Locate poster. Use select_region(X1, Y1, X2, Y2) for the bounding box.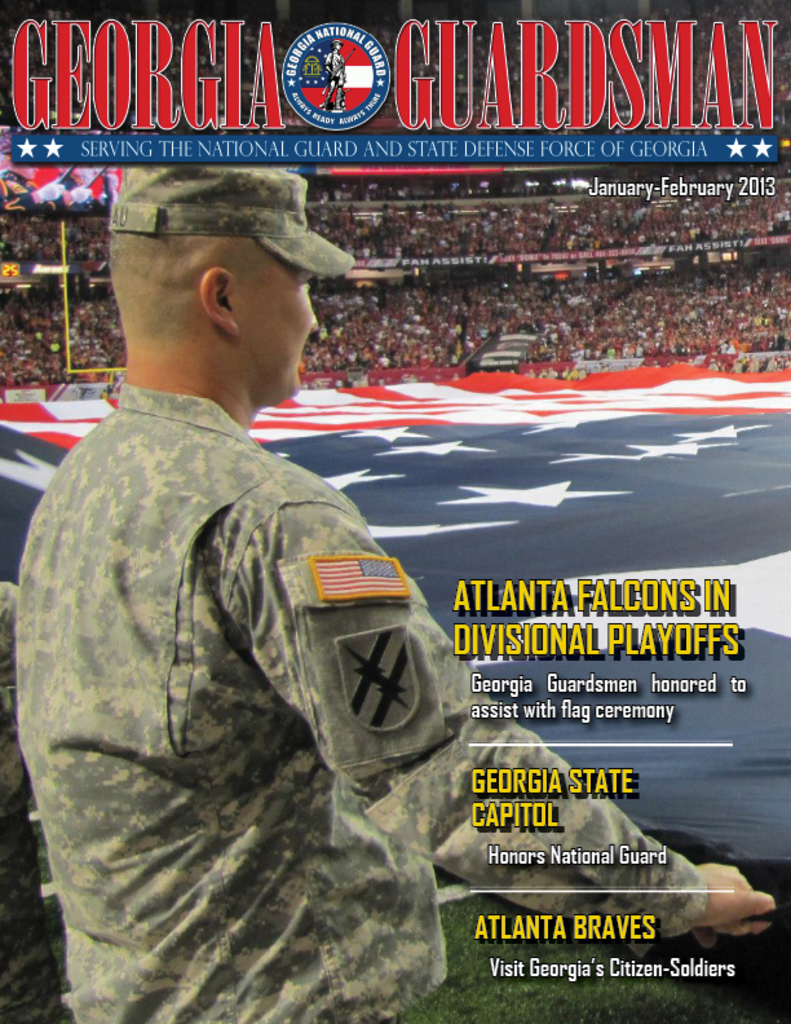
select_region(0, 0, 781, 1023).
